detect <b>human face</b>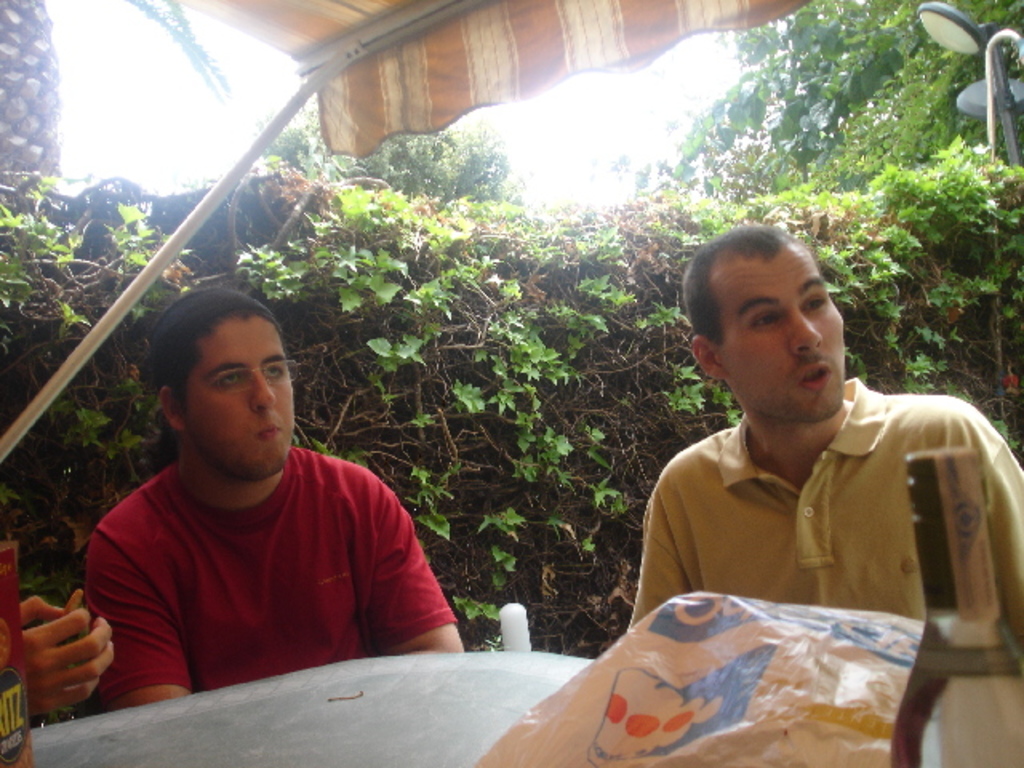
l=182, t=317, r=290, b=478
